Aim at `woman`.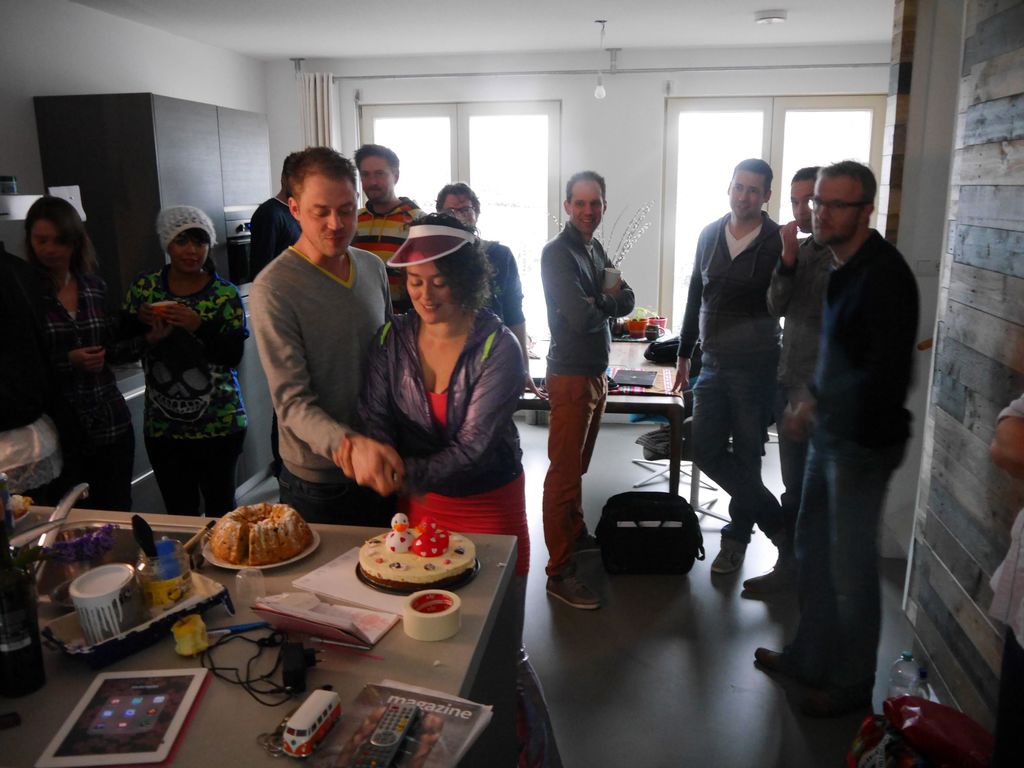
Aimed at 118:202:250:518.
